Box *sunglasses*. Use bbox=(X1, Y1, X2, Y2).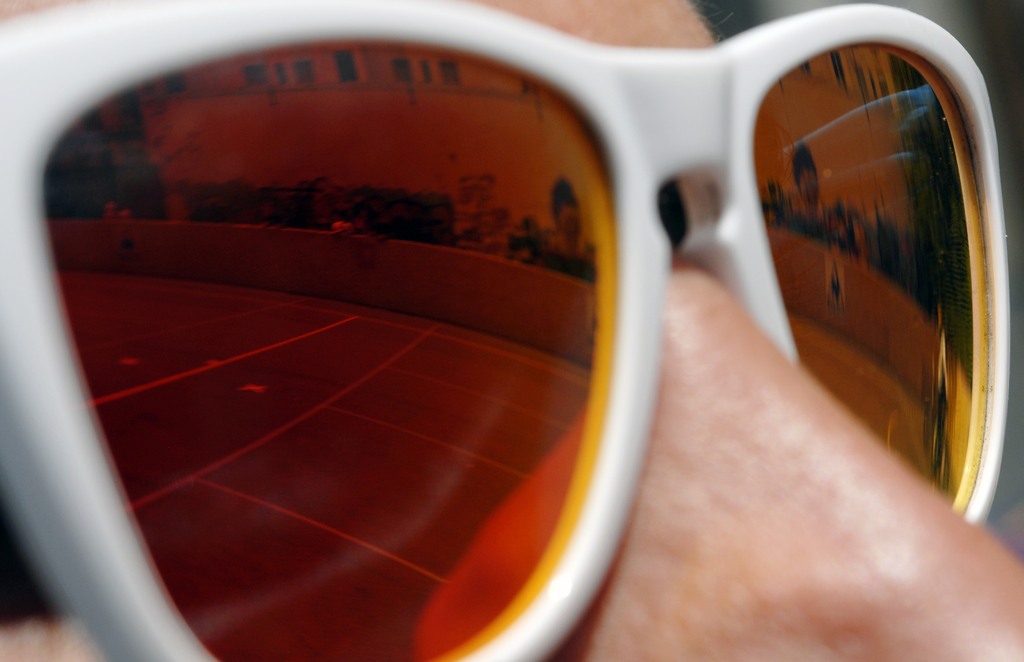
bbox=(0, 0, 1012, 661).
